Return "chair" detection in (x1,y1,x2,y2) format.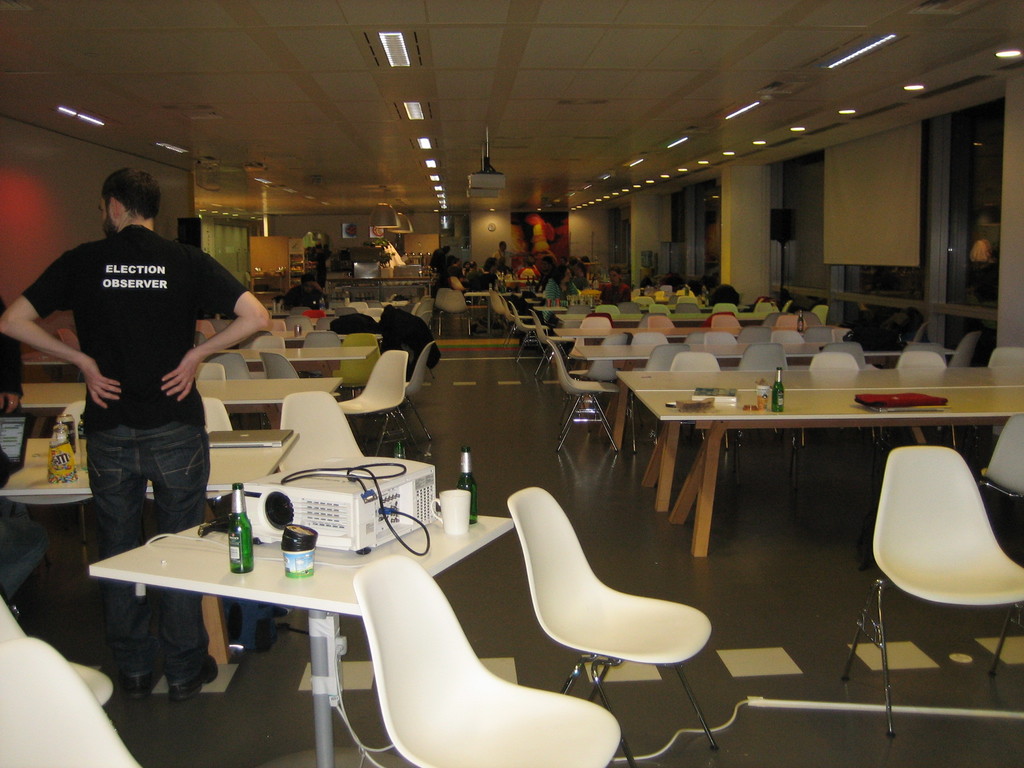
(948,335,980,366).
